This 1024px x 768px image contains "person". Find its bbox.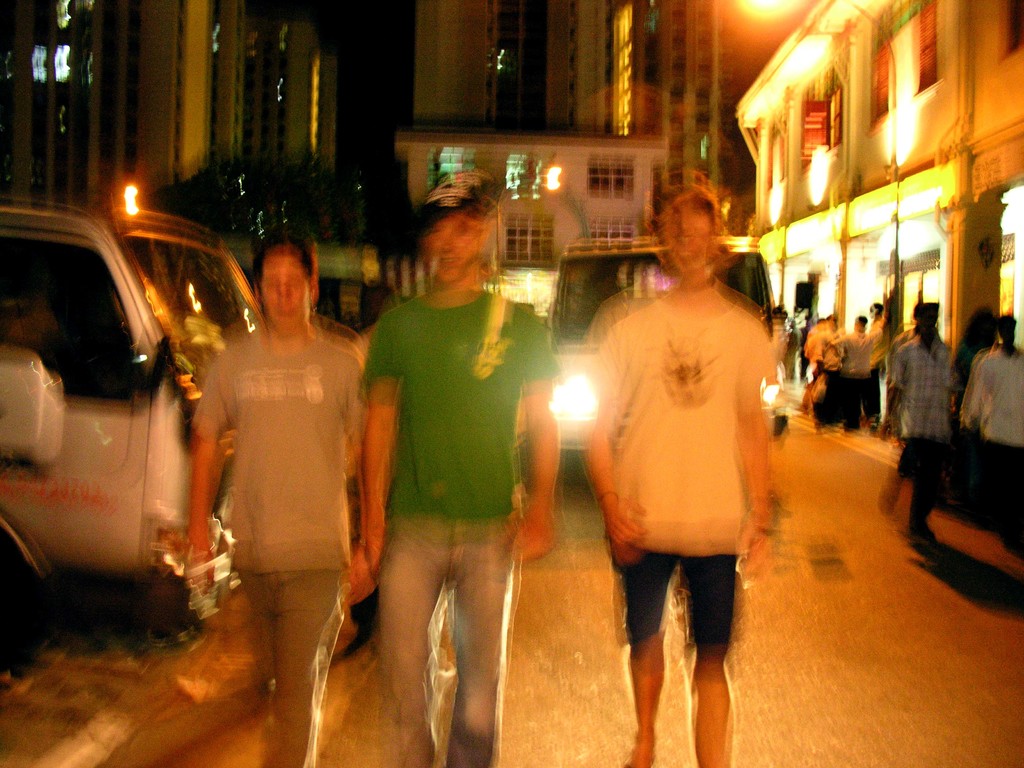
pyautogui.locateOnScreen(964, 303, 1023, 543).
